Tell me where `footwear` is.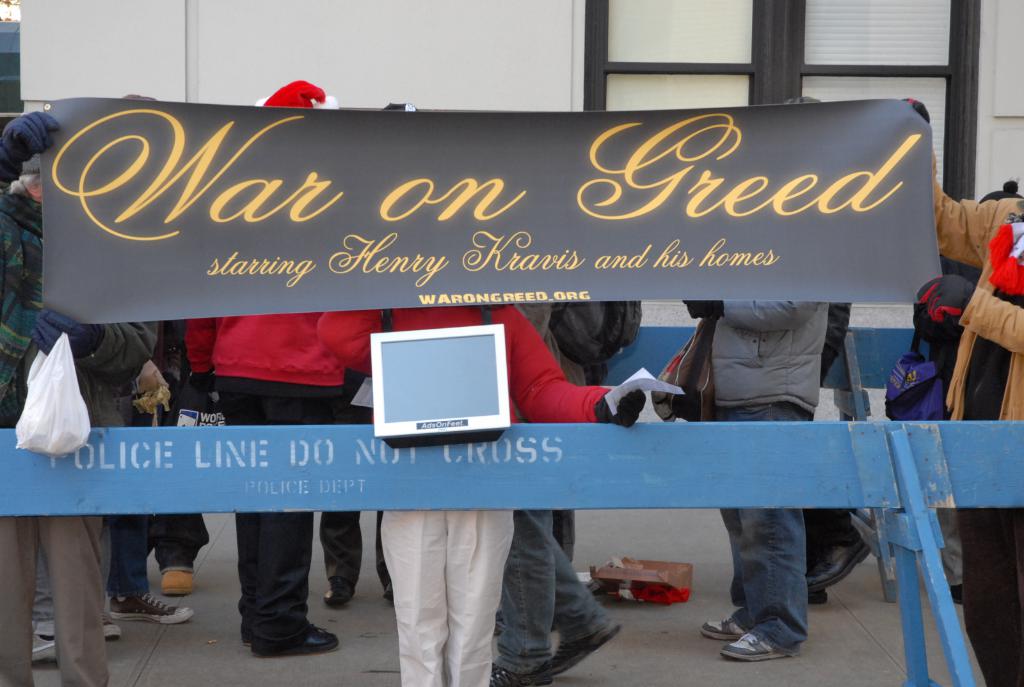
`footwear` is at <bbox>29, 636, 58, 661</bbox>.
